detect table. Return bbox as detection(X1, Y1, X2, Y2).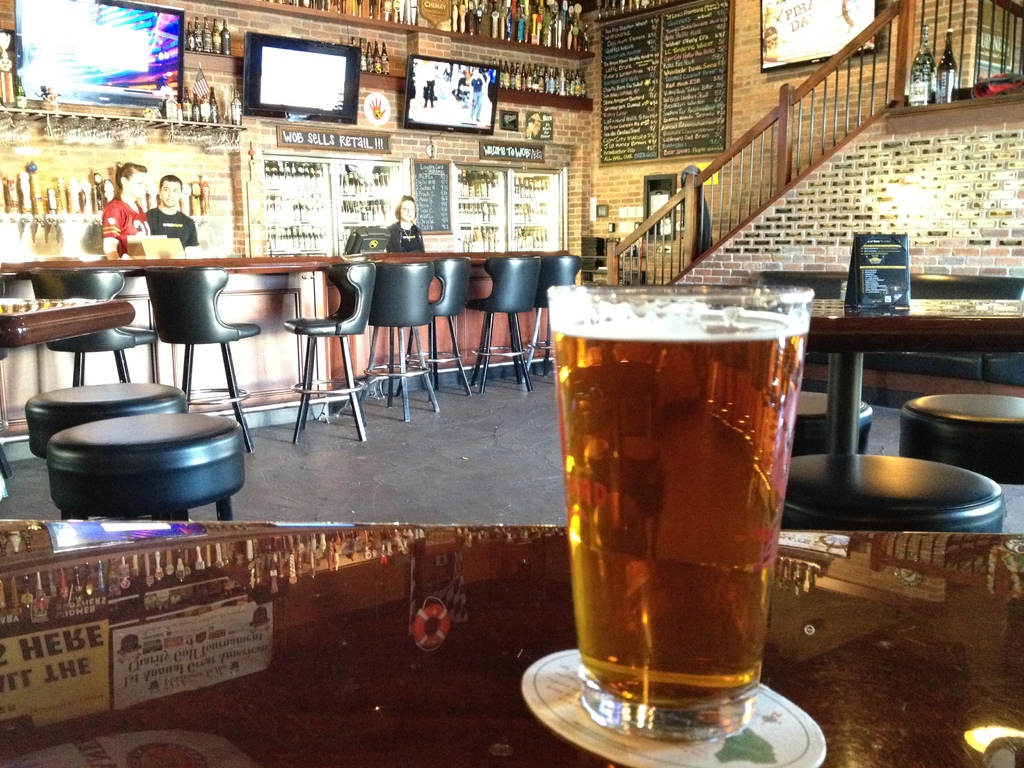
detection(0, 518, 1023, 767).
